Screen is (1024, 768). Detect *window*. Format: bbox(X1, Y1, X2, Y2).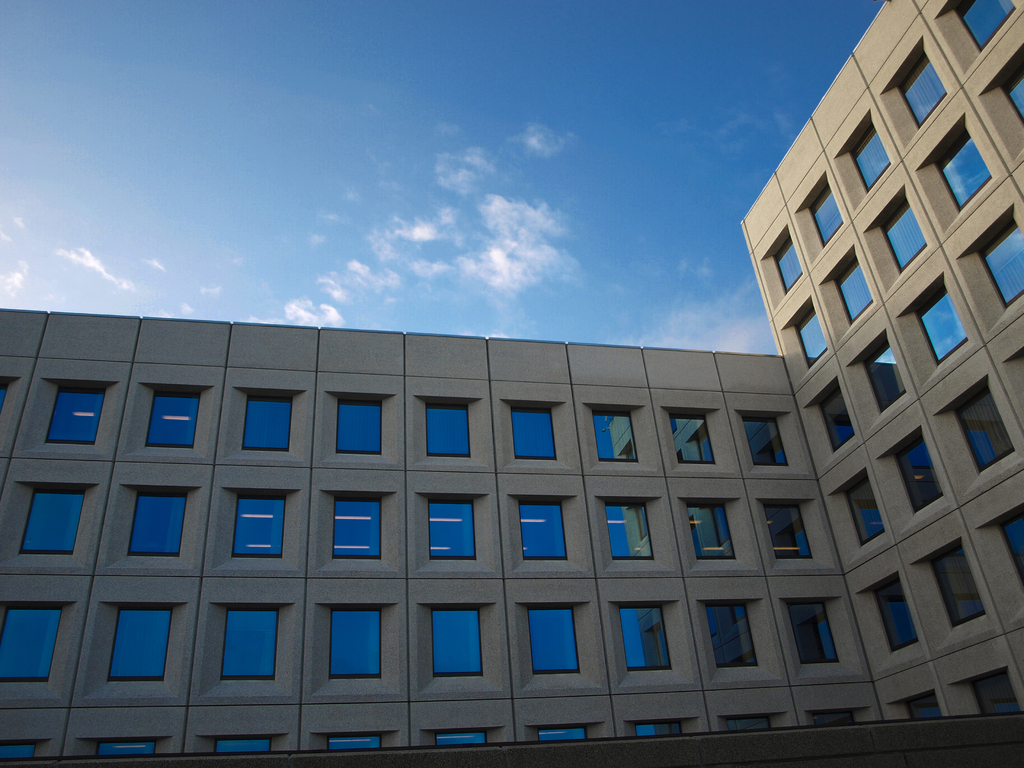
bbox(51, 384, 104, 446).
